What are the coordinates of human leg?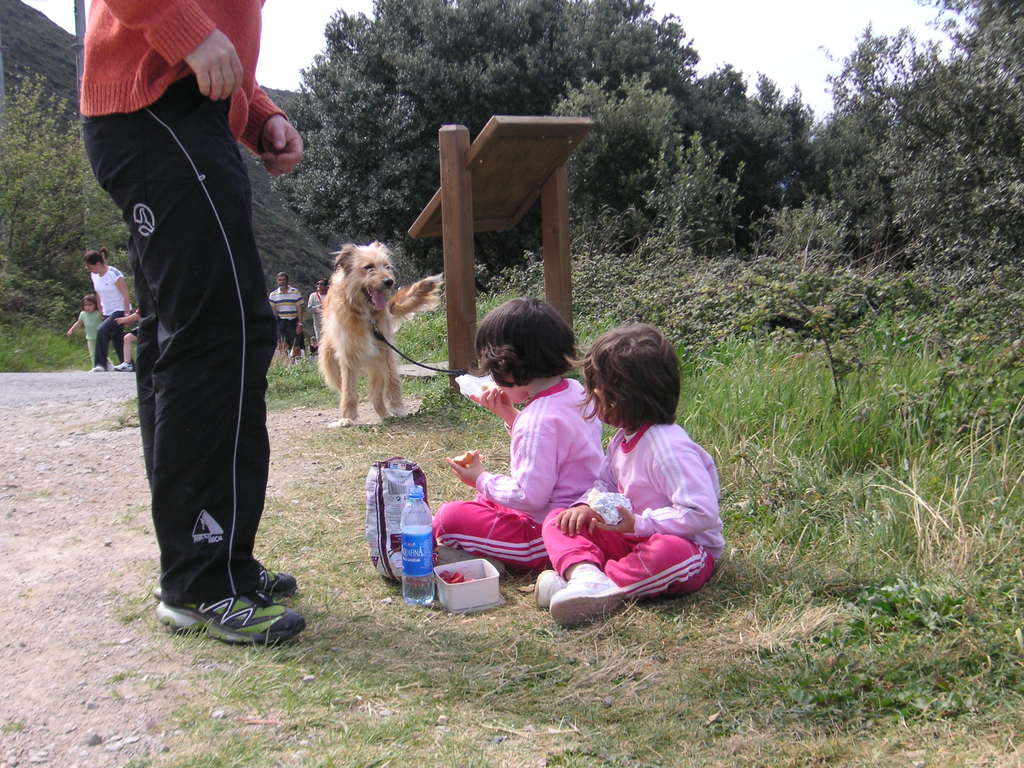
bbox=[91, 307, 128, 377].
